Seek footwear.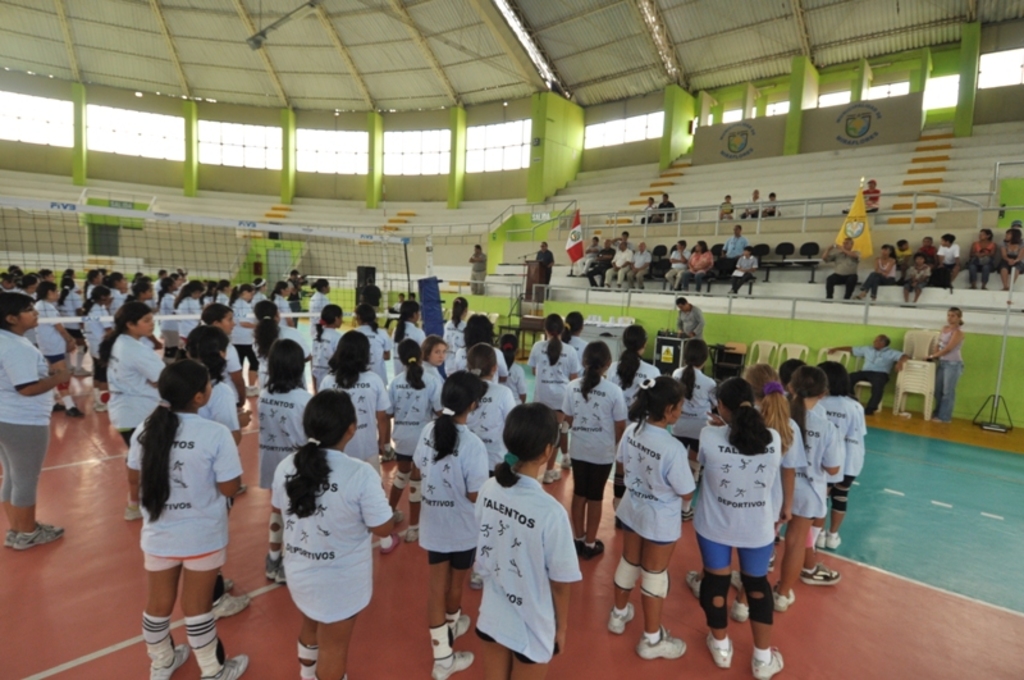
{"left": 211, "top": 592, "right": 253, "bottom": 622}.
